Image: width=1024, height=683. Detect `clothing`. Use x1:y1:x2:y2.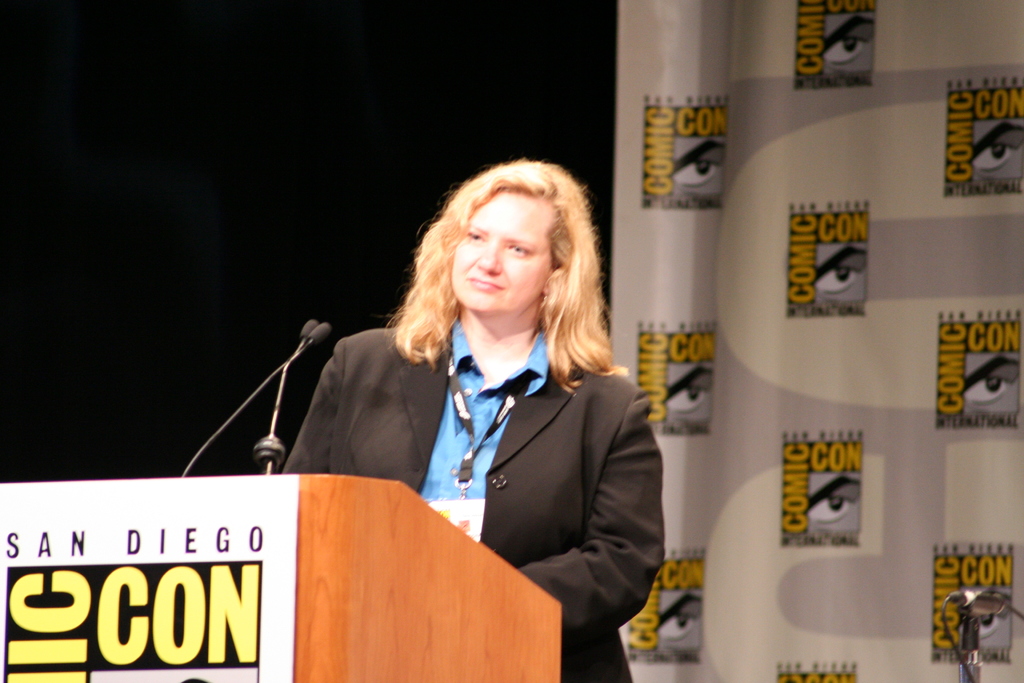
282:318:668:682.
